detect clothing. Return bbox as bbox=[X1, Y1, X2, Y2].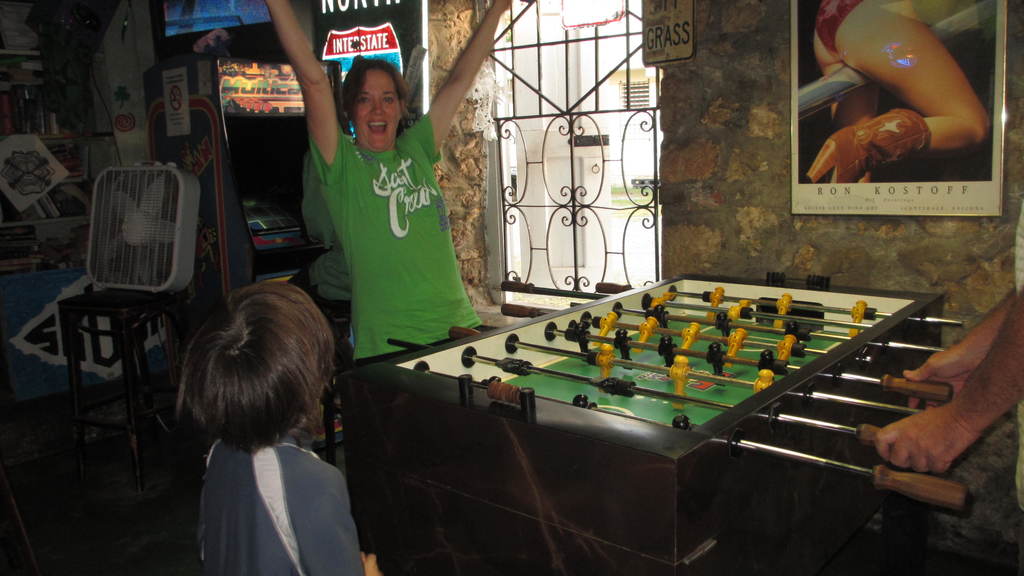
bbox=[301, 97, 472, 357].
